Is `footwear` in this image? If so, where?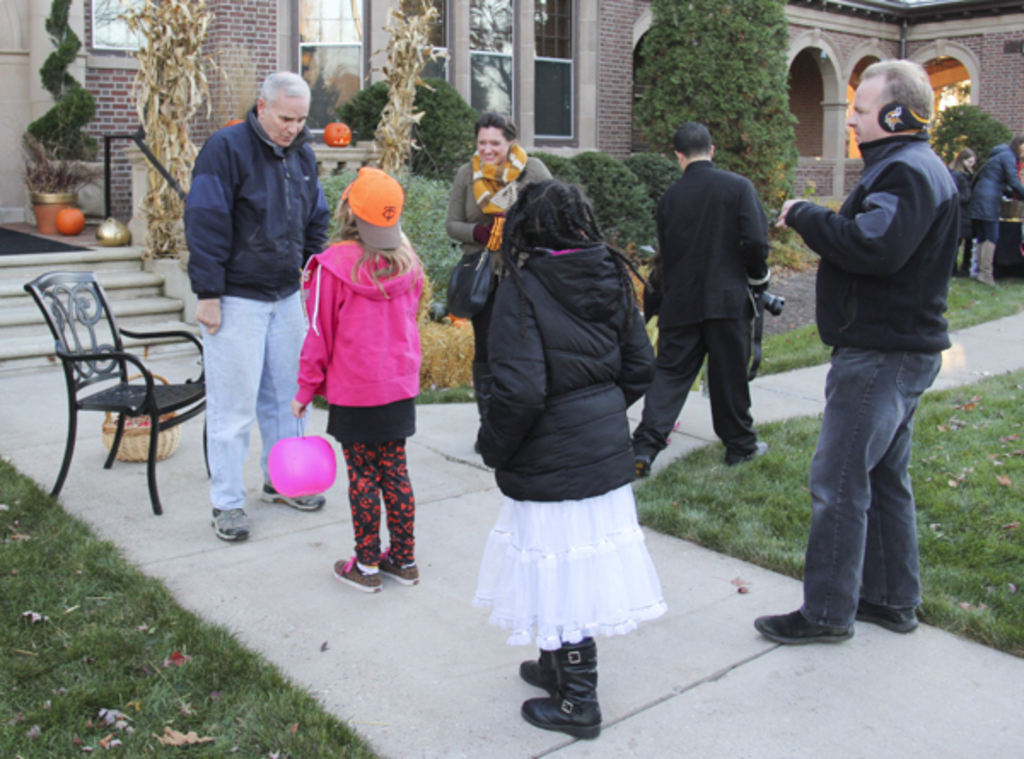
Yes, at (x1=212, y1=501, x2=251, y2=546).
